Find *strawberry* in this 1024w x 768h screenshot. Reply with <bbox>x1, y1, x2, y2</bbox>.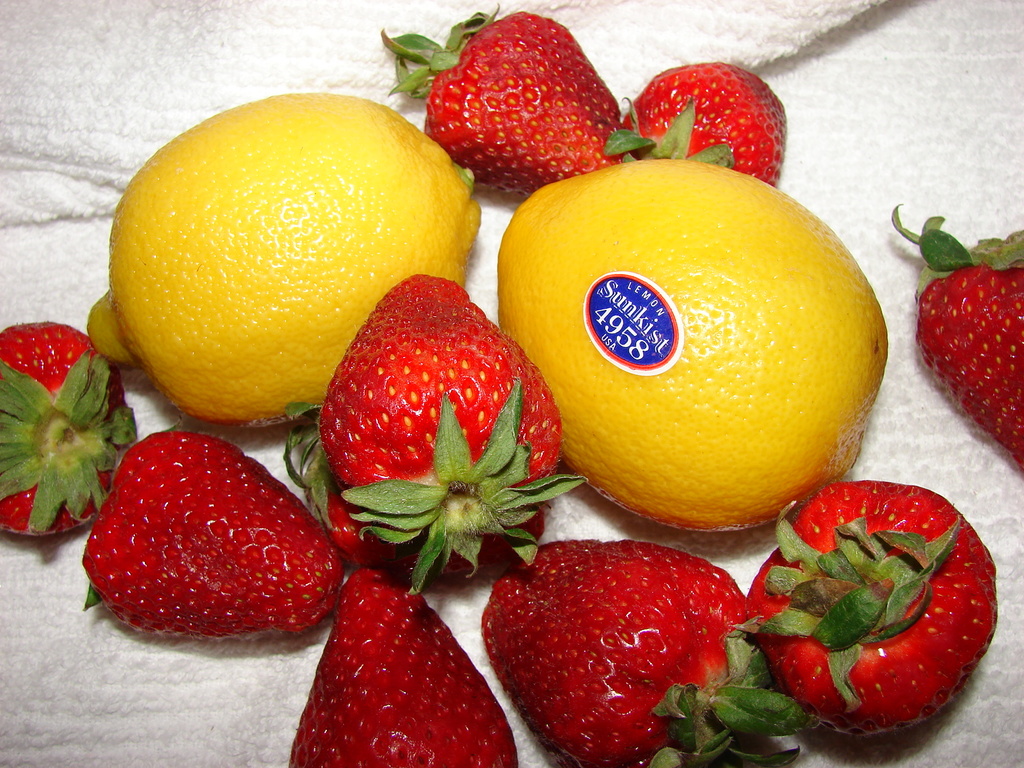
<bbox>882, 203, 1023, 479</bbox>.
